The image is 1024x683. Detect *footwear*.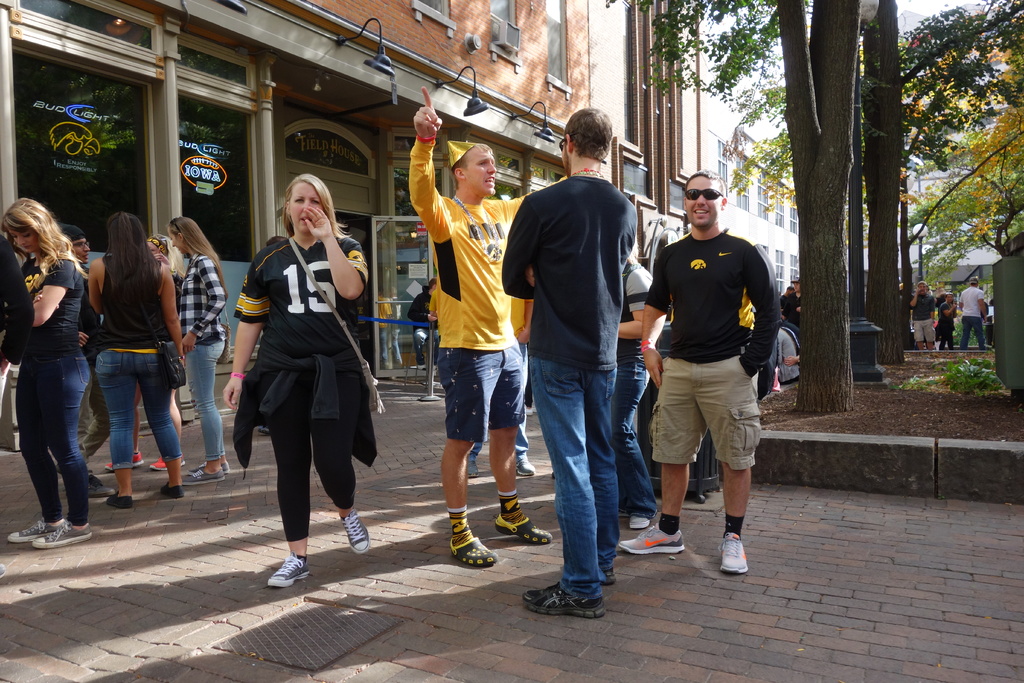
Detection: crop(465, 454, 481, 477).
